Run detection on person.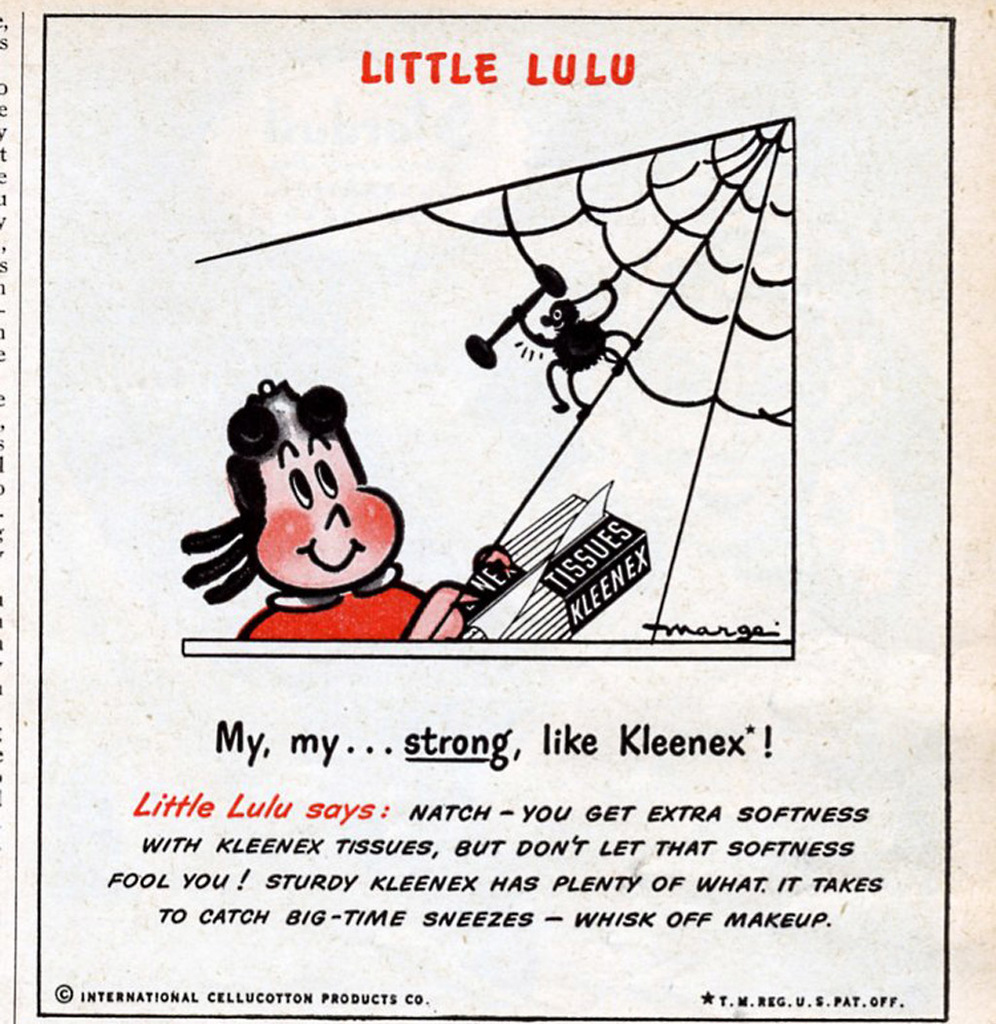
Result: [x1=182, y1=375, x2=480, y2=641].
